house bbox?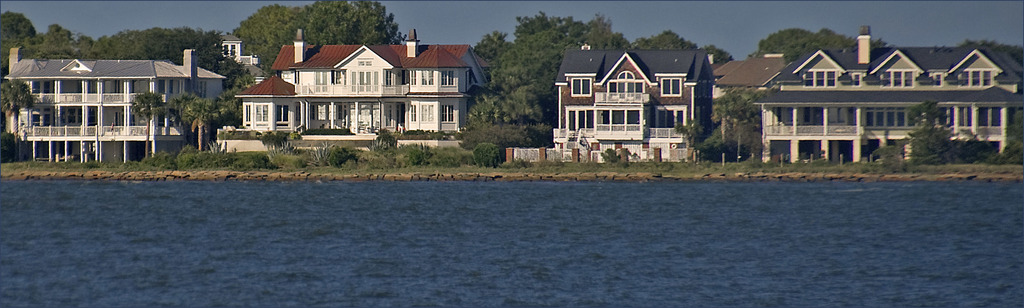
0, 45, 237, 162
